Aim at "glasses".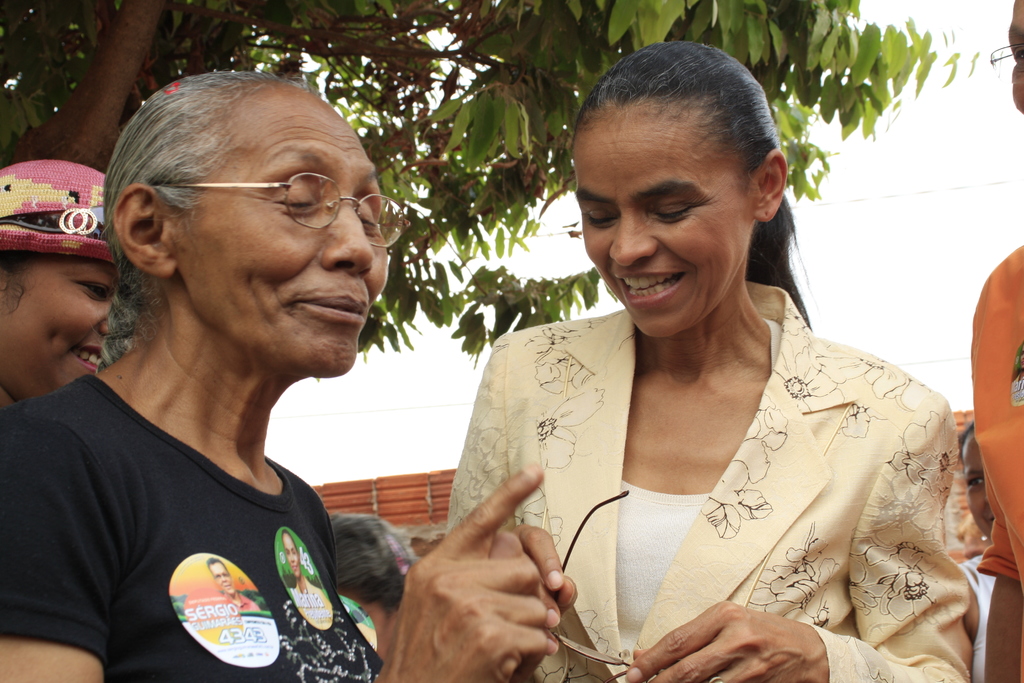
Aimed at {"left": 152, "top": 170, "right": 413, "bottom": 247}.
